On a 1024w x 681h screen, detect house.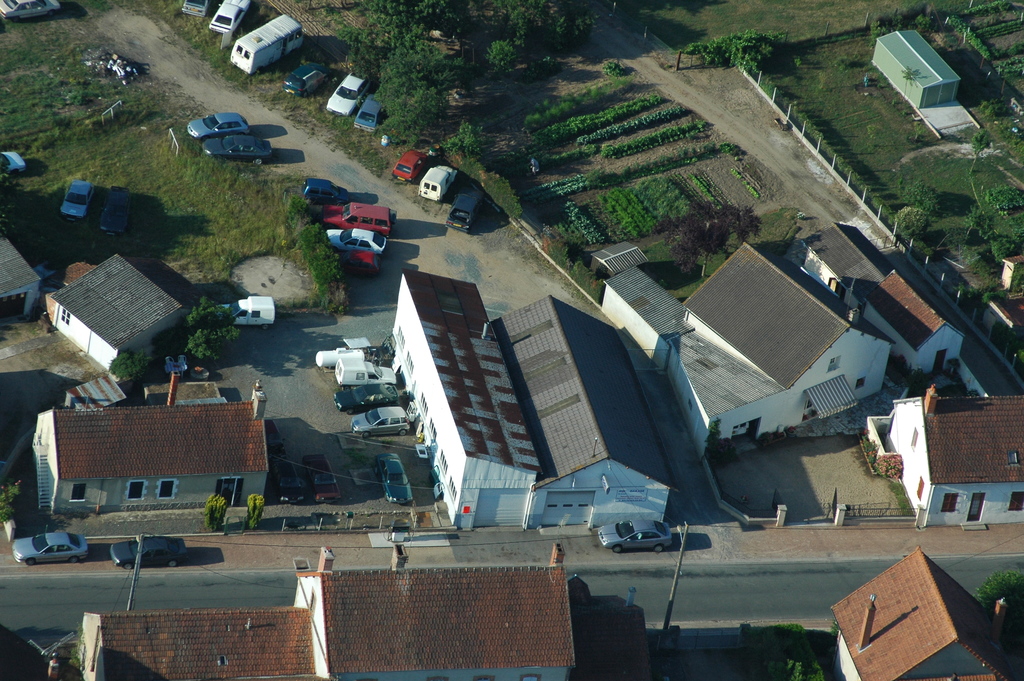
<region>860, 385, 1023, 530</region>.
